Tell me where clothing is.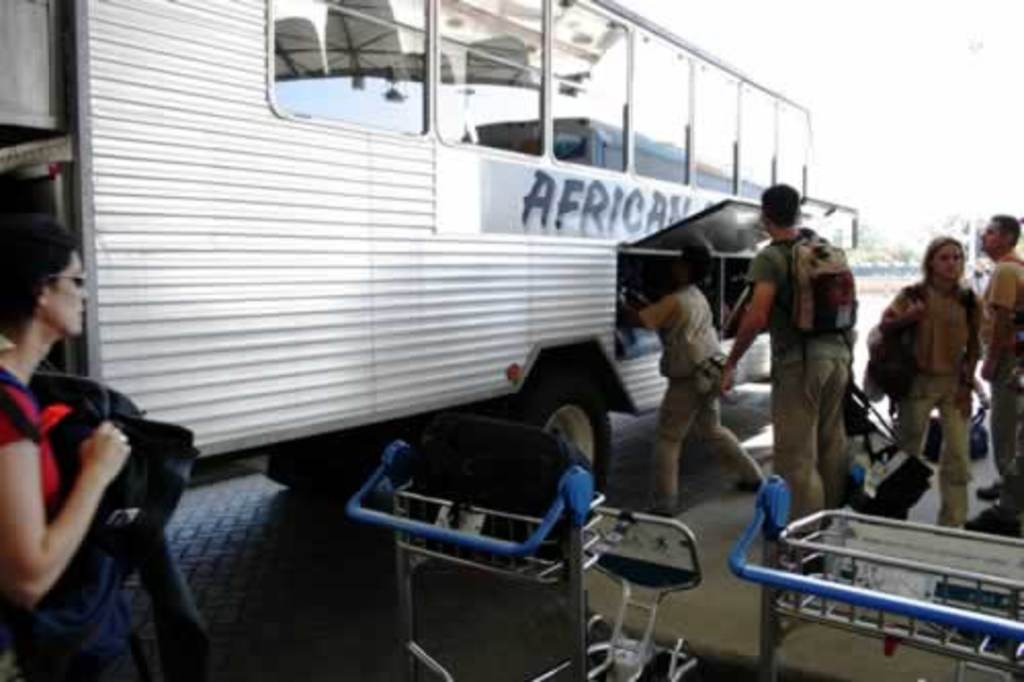
clothing is at [left=866, top=260, right=1004, bottom=532].
